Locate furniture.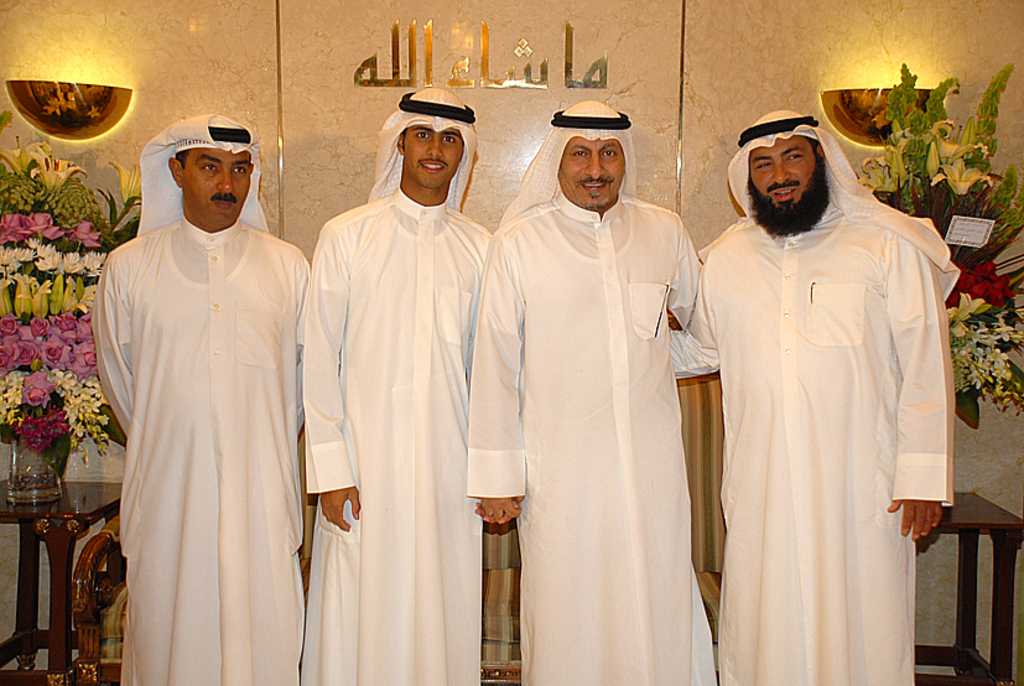
Bounding box: BBox(0, 477, 123, 685).
